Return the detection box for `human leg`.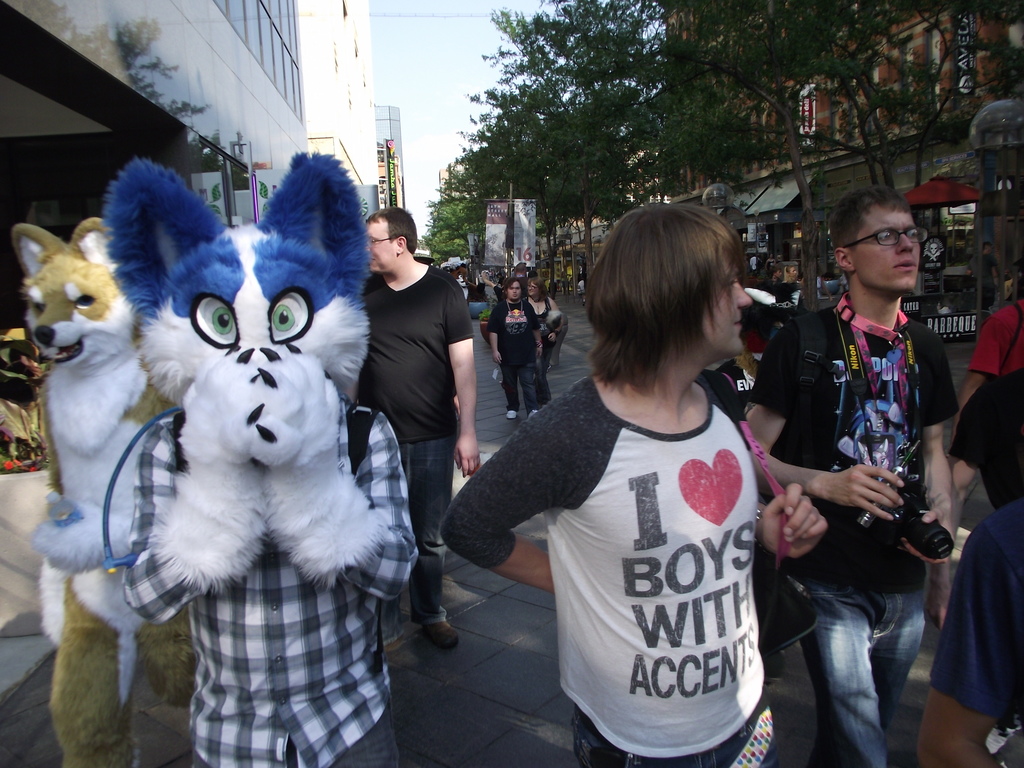
412, 442, 460, 648.
